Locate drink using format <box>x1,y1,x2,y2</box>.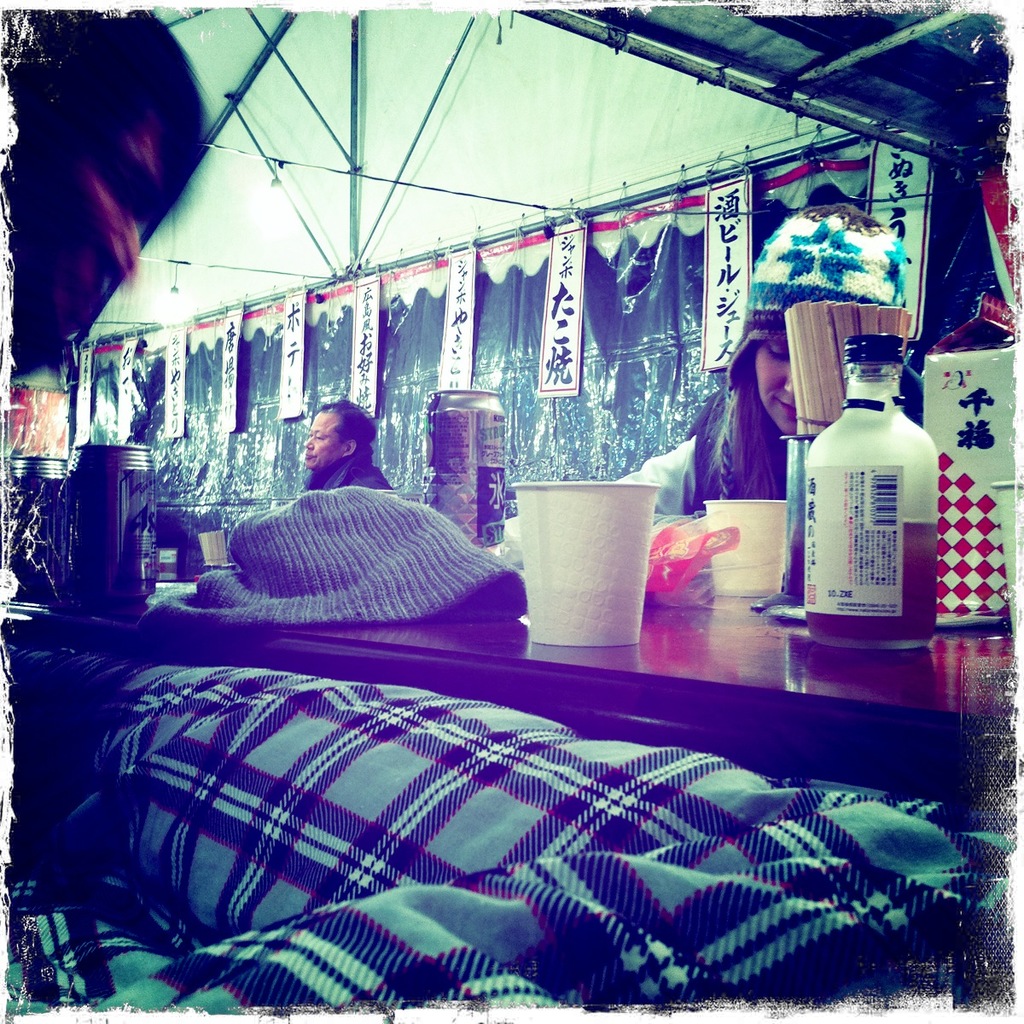
<box>807,517,940,649</box>.
